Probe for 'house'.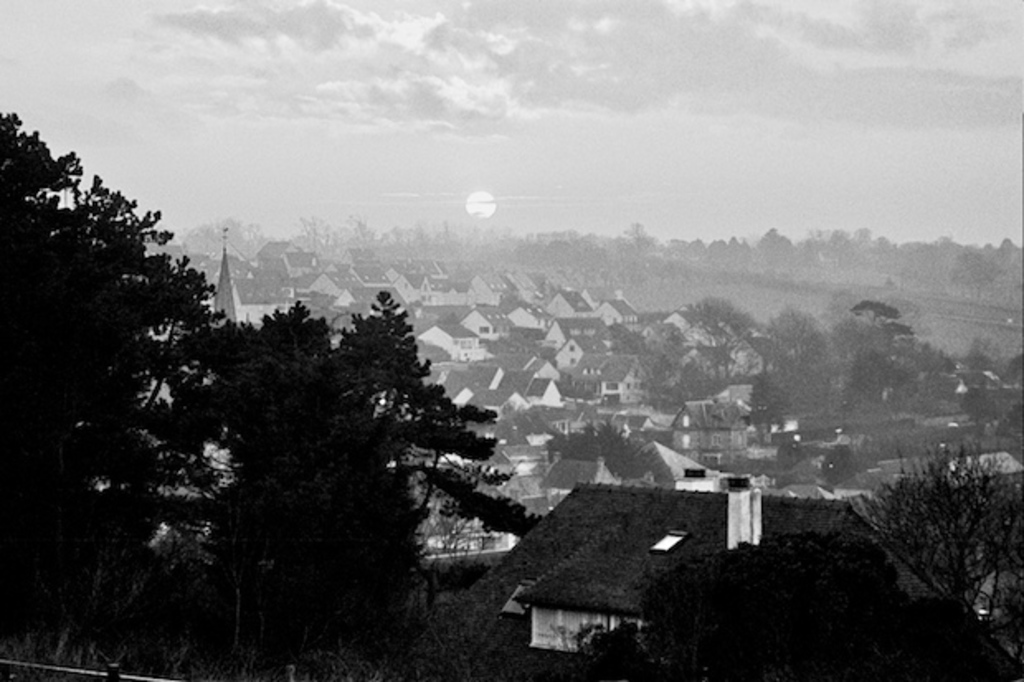
Probe result: <bbox>408, 282, 466, 322</bbox>.
